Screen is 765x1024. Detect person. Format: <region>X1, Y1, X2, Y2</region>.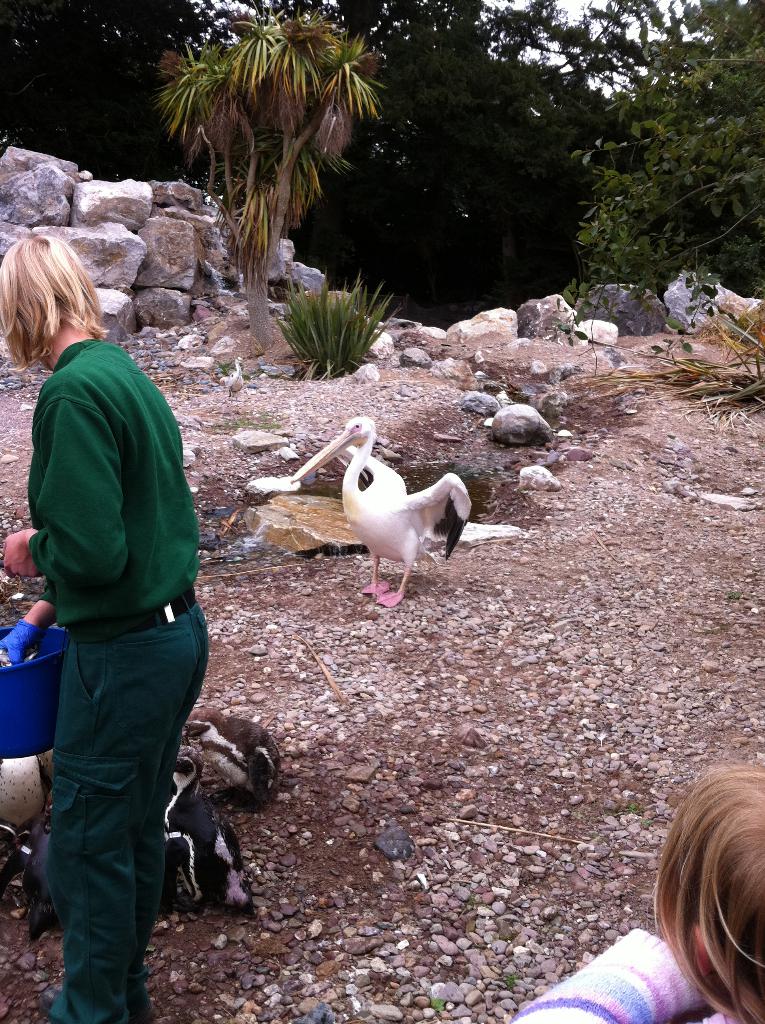
<region>503, 758, 764, 1023</region>.
